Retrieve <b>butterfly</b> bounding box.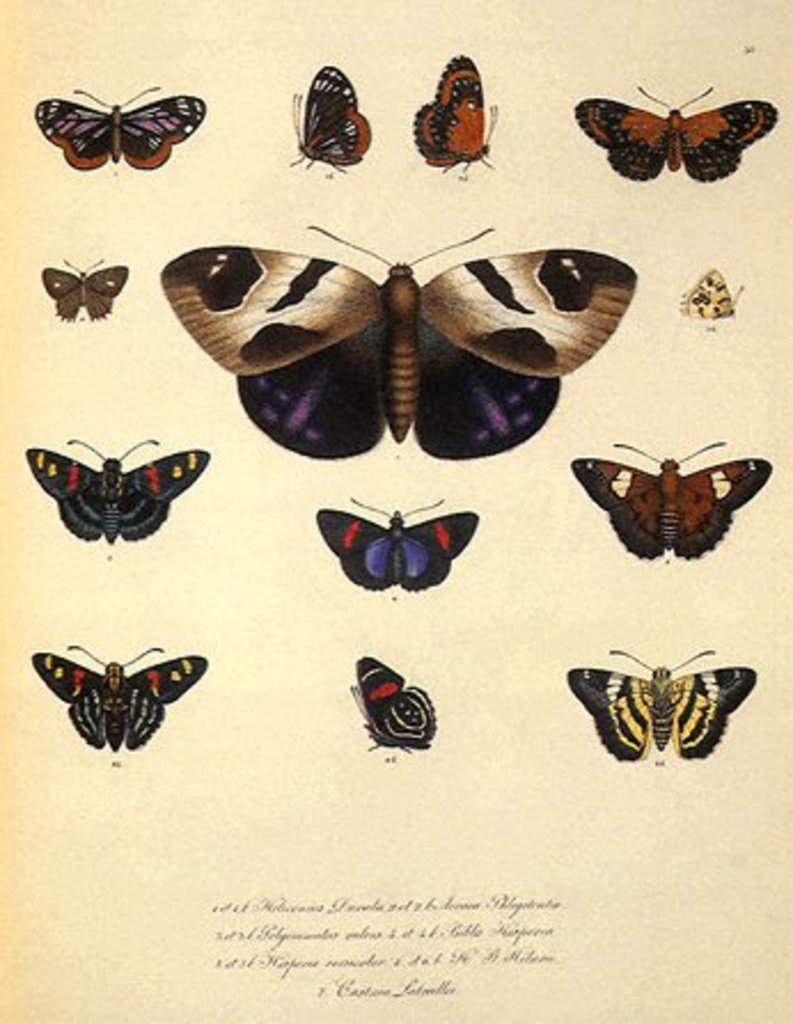
Bounding box: locate(28, 644, 209, 756).
